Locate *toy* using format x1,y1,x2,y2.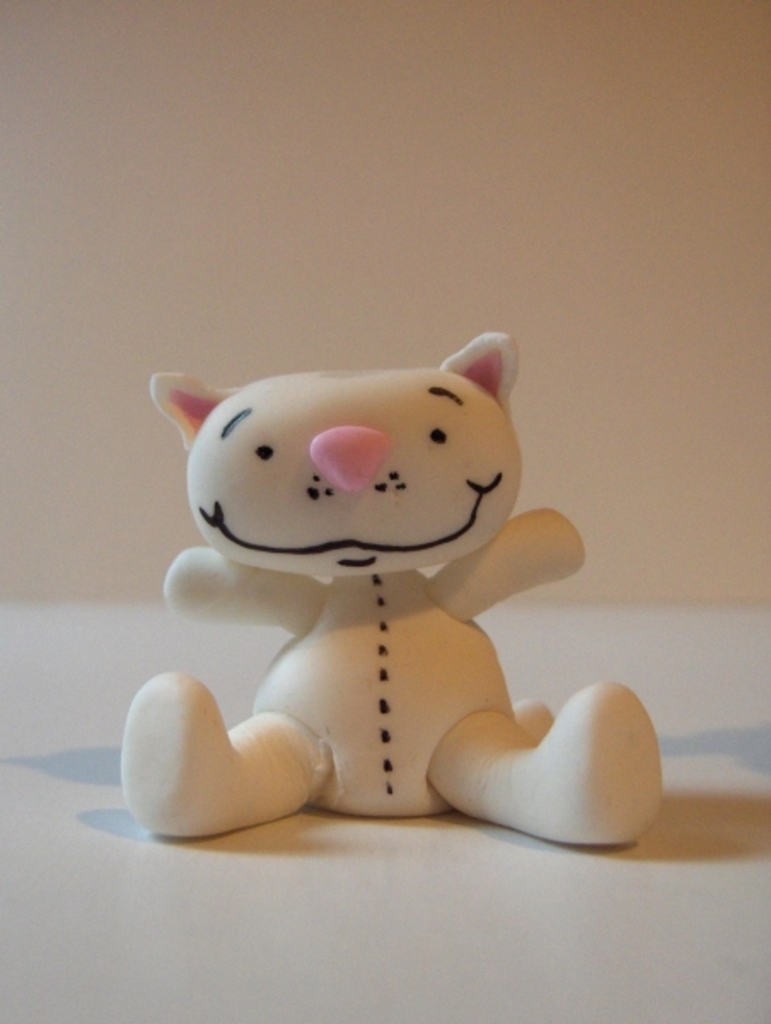
136,333,611,843.
